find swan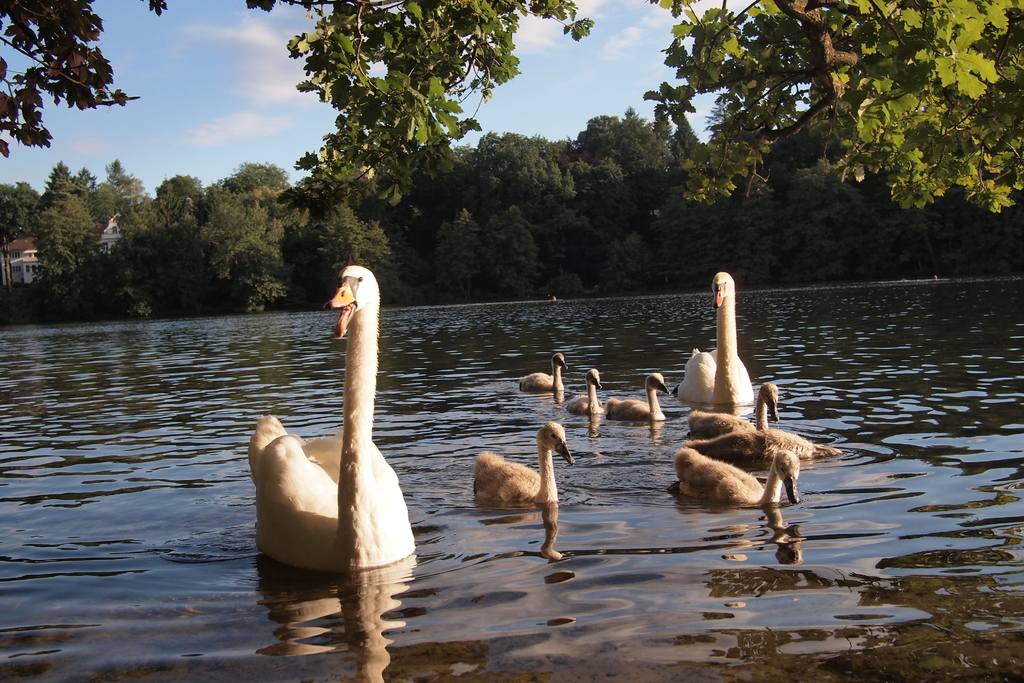
bbox=[609, 369, 675, 427]
